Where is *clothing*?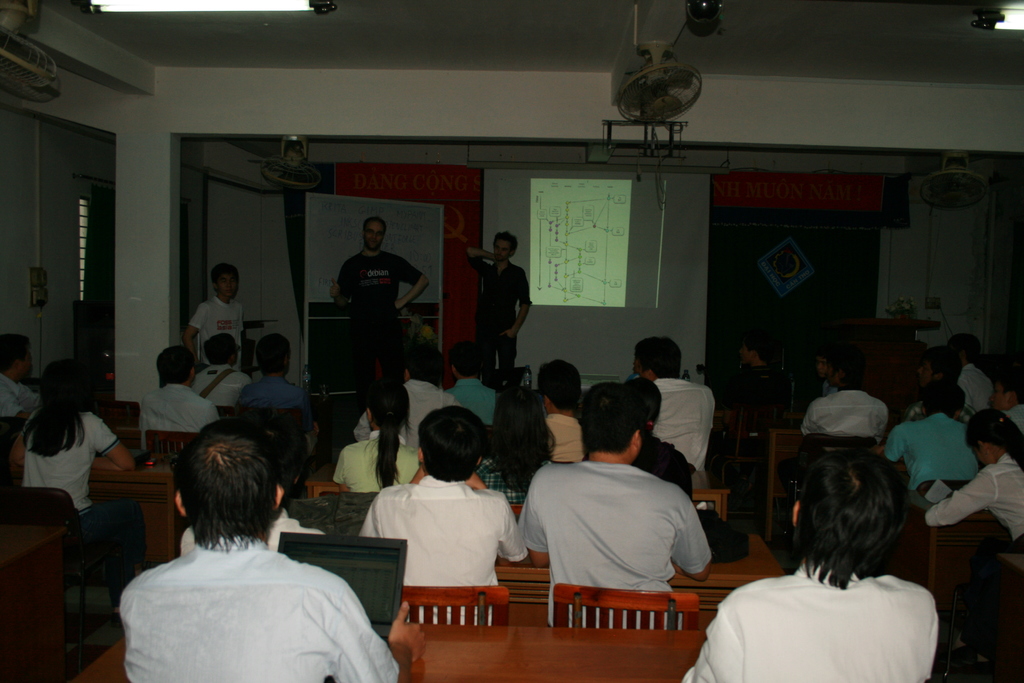
locate(332, 429, 424, 494).
